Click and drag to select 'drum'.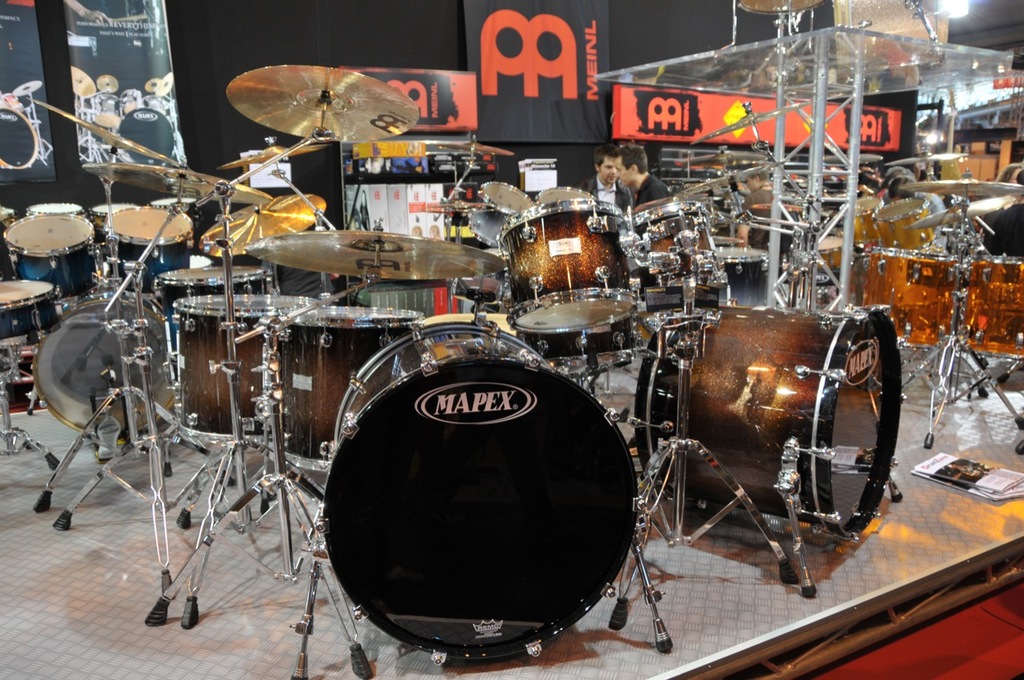
Selection: [left=717, top=246, right=776, bottom=308].
